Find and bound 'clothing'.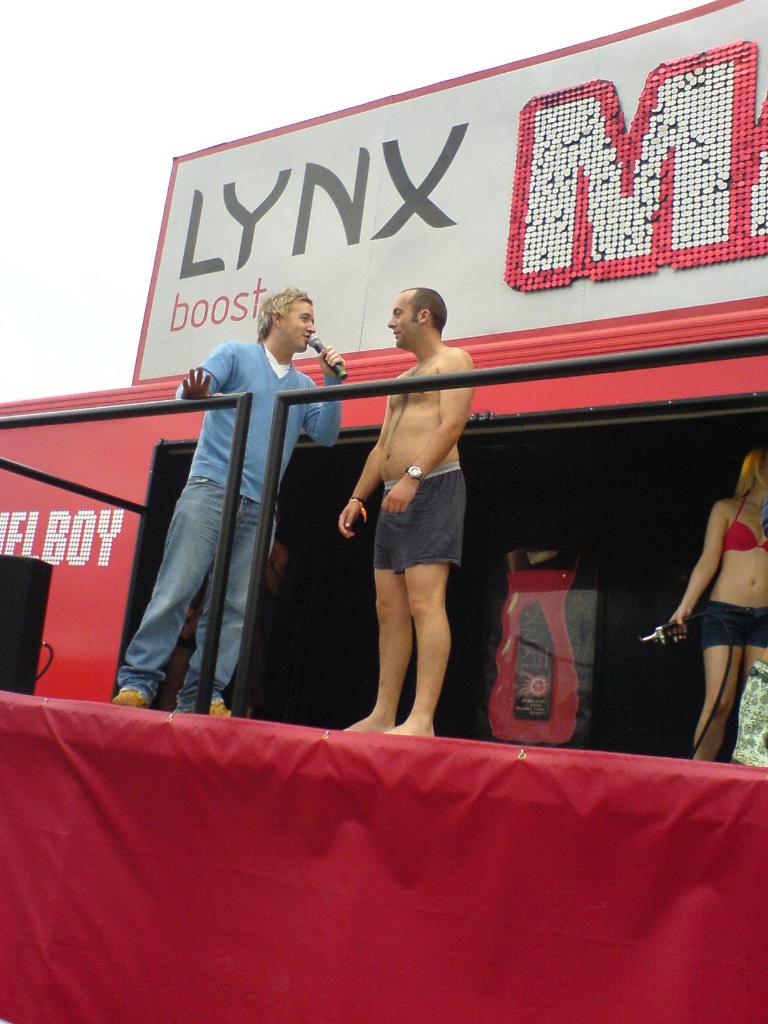
Bound: BBox(718, 493, 767, 554).
